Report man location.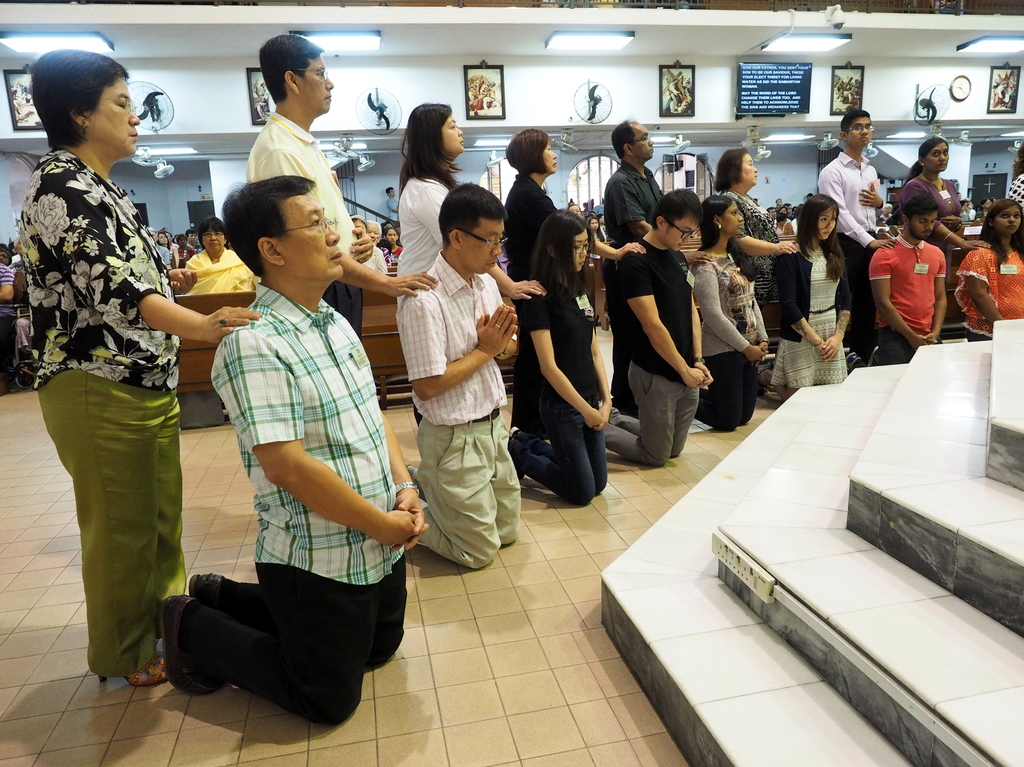
Report: Rect(0, 261, 15, 396).
